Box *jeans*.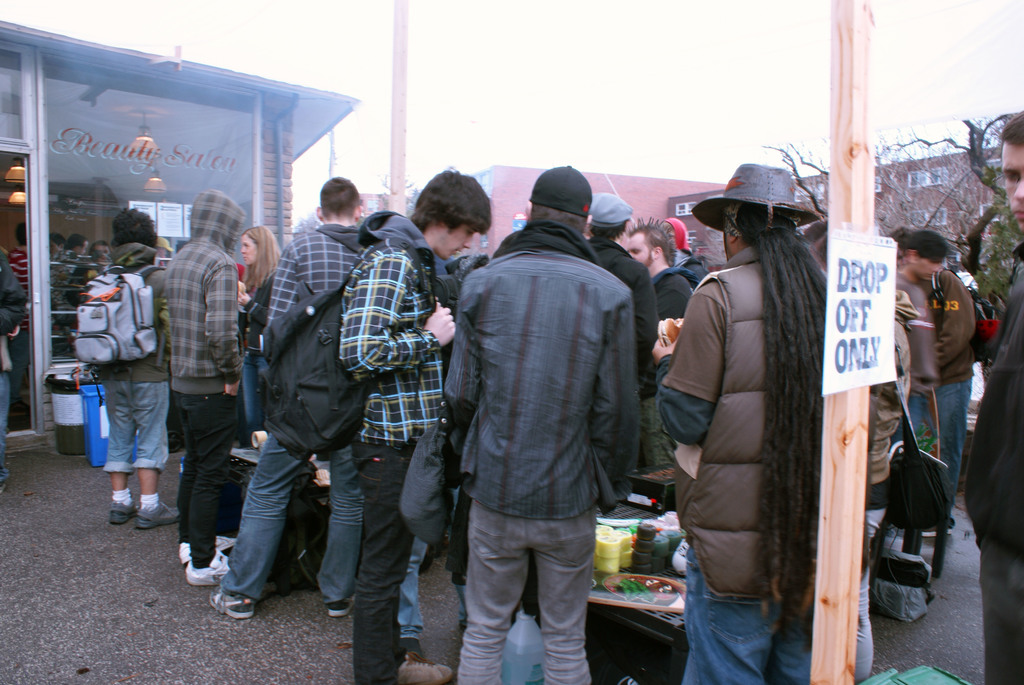
locate(239, 352, 268, 439).
